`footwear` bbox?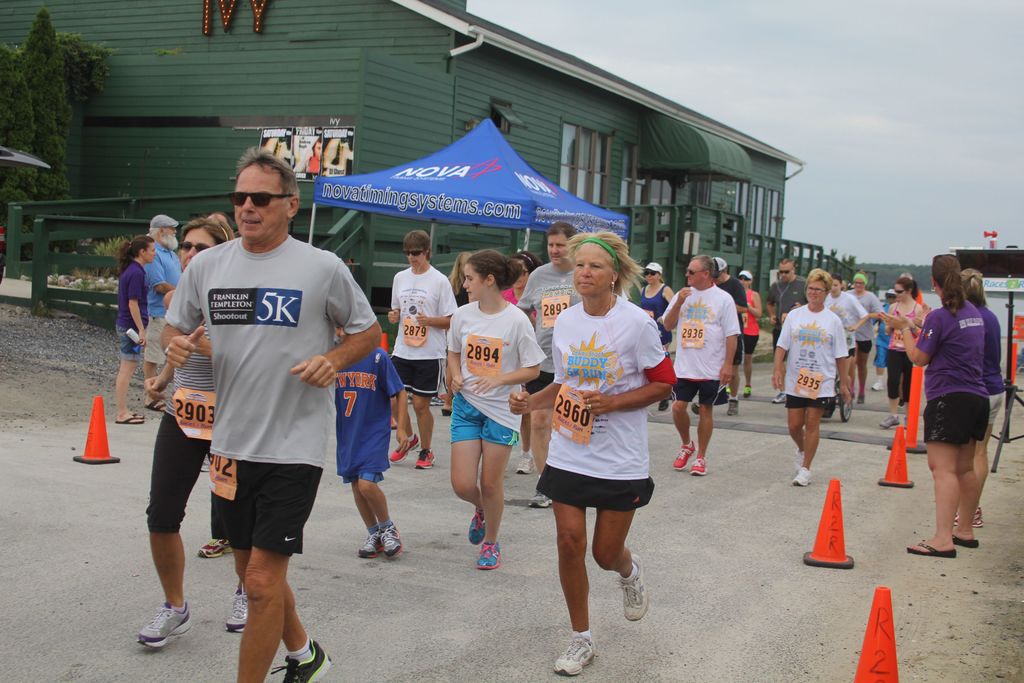
<region>469, 507, 488, 544</region>
